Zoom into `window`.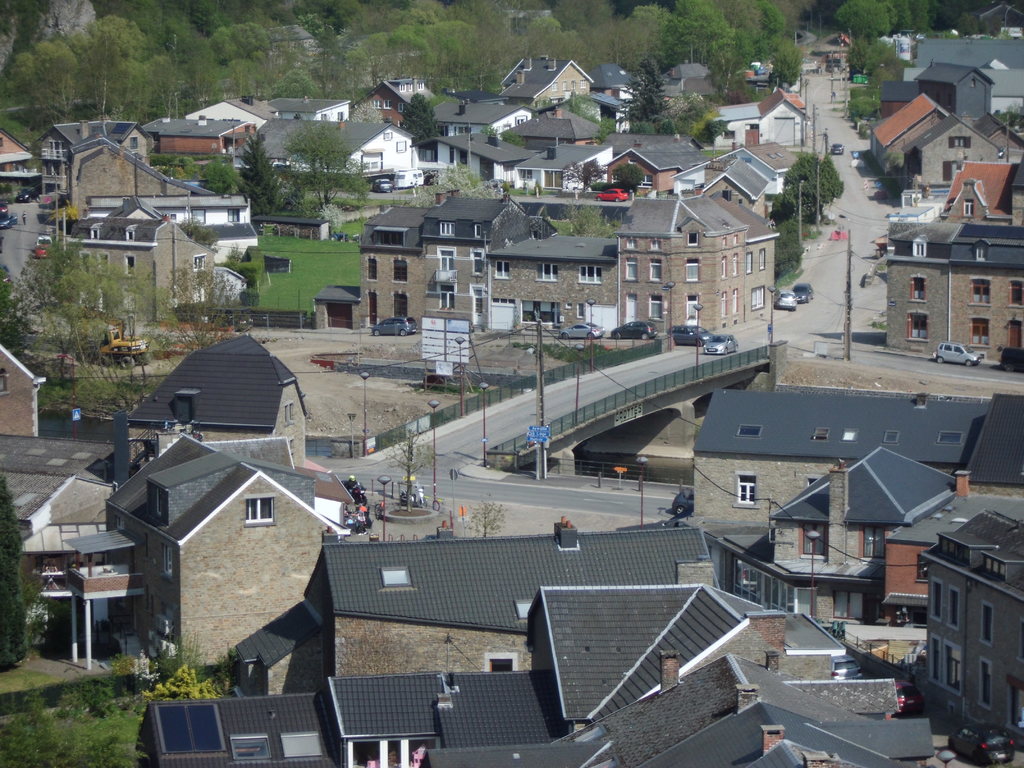
Zoom target: region(643, 260, 666, 279).
